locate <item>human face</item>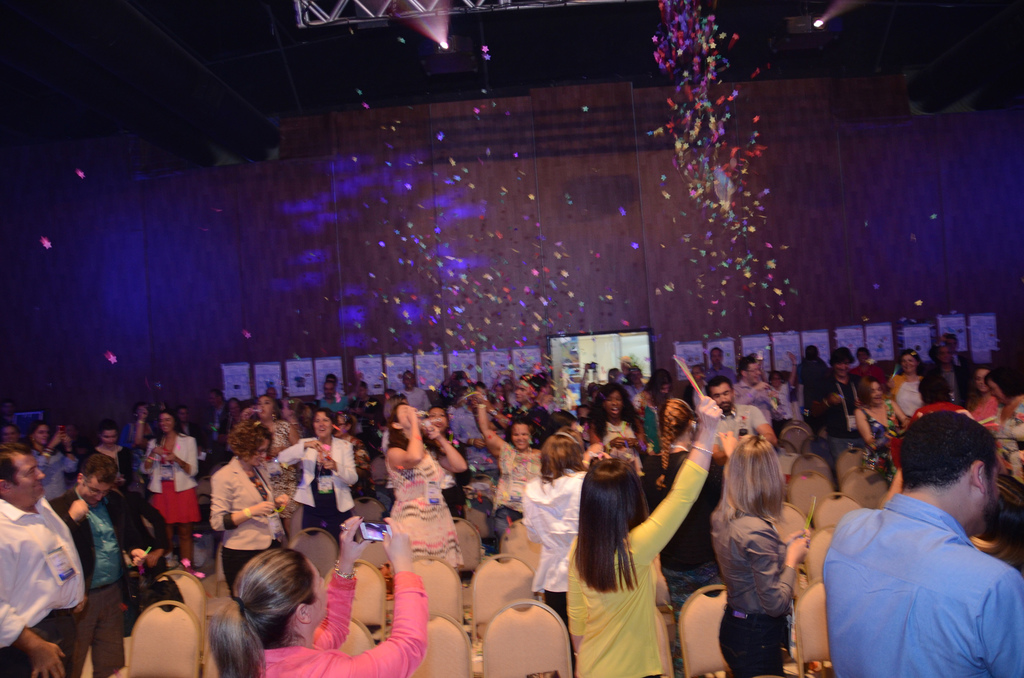
select_region(309, 559, 332, 625)
